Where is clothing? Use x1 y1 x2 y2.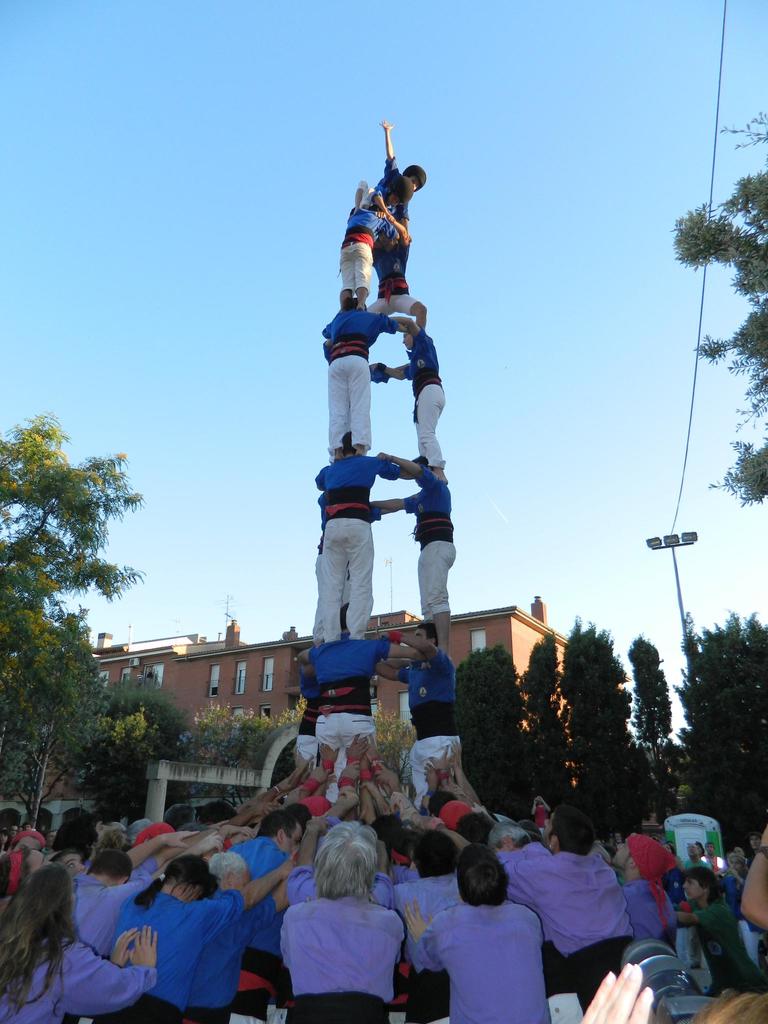
231 898 282 1023.
